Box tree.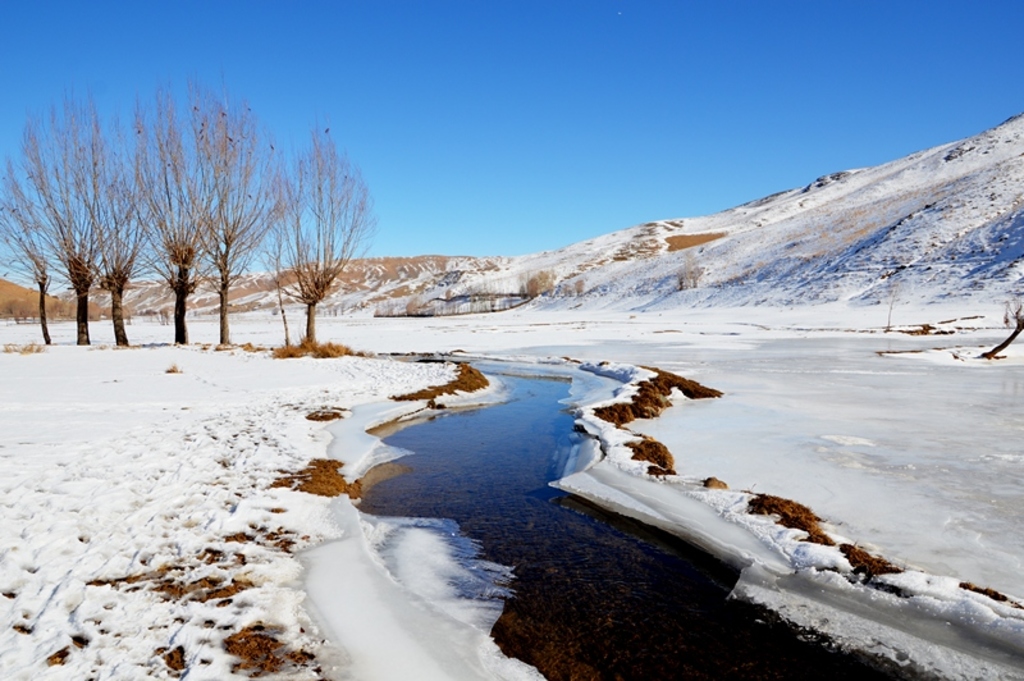
crop(111, 77, 218, 340).
